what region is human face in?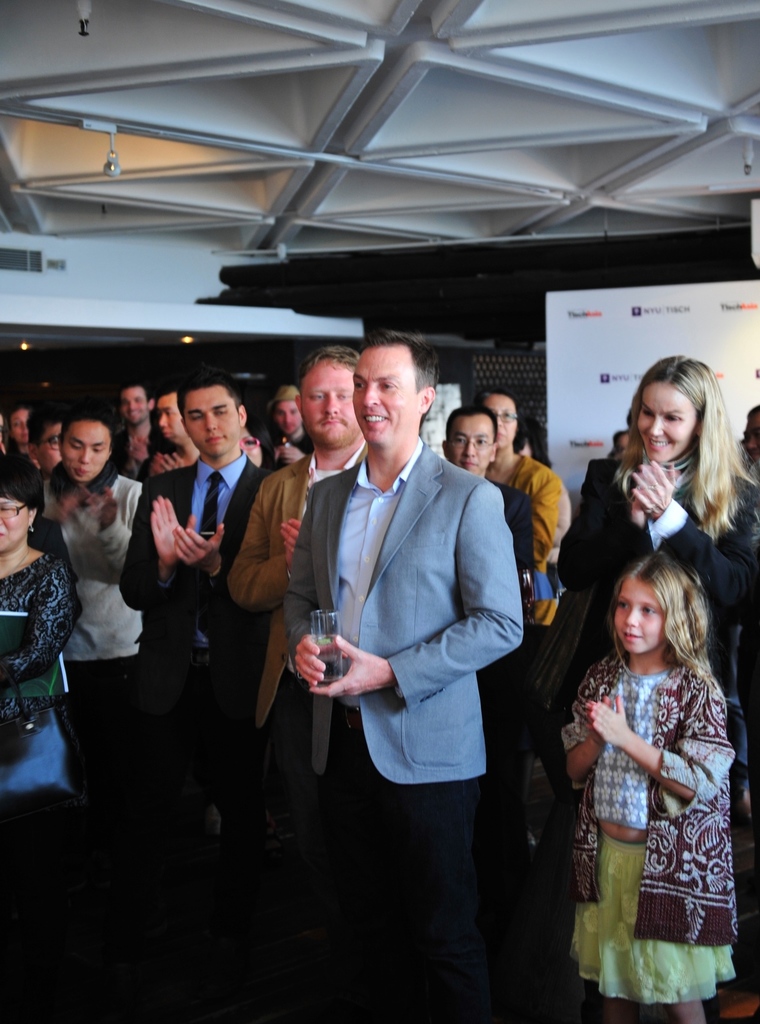
Rect(0, 488, 33, 559).
